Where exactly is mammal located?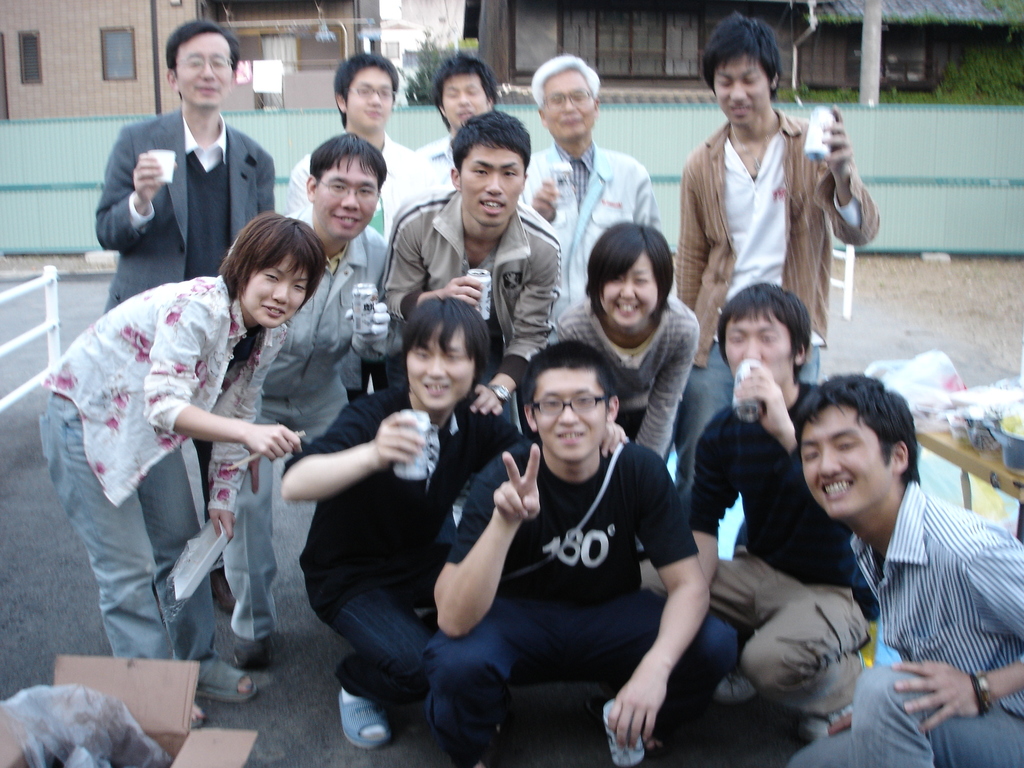
Its bounding box is region(277, 294, 518, 744).
